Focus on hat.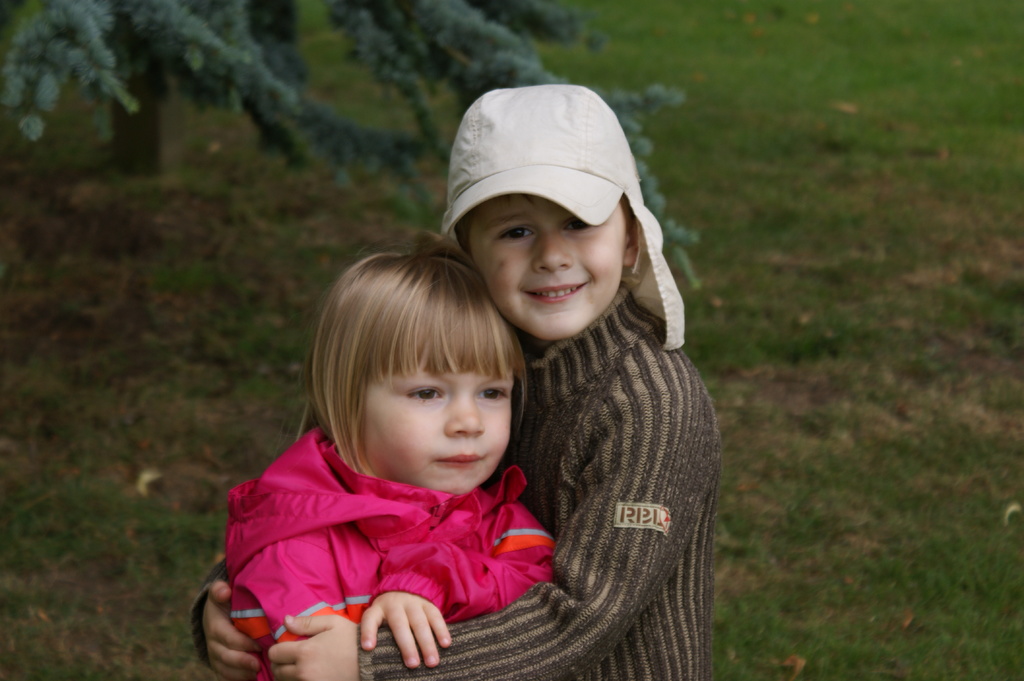
Focused at l=442, t=83, r=685, b=350.
